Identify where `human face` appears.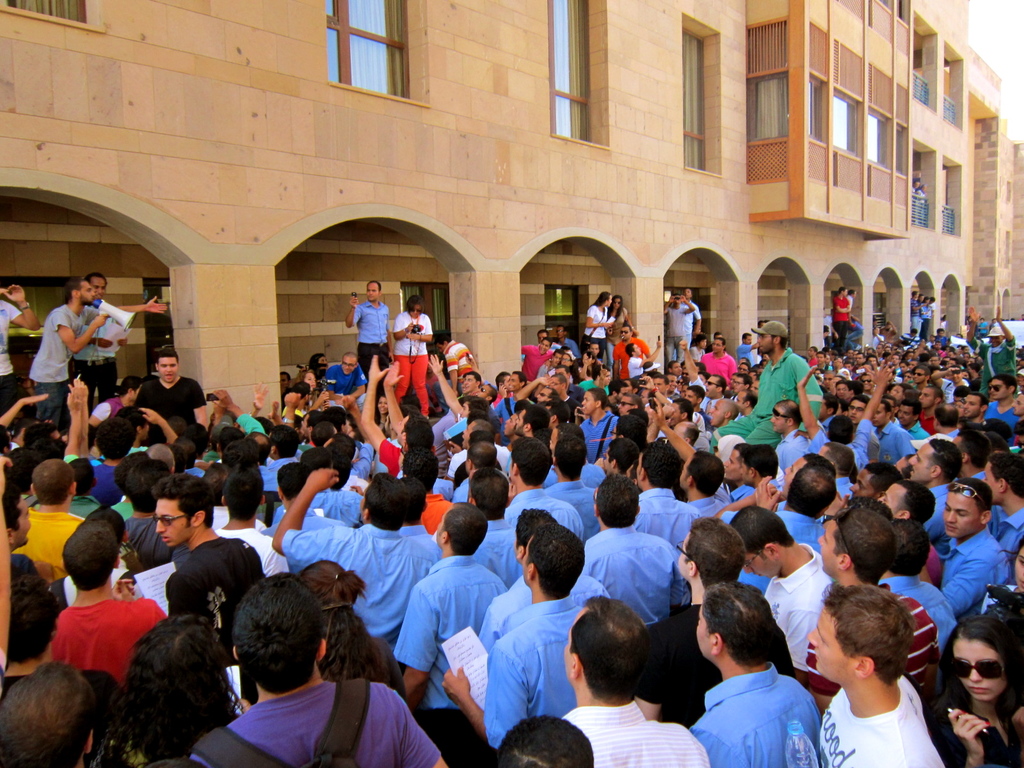
Appears at bbox(743, 552, 778, 579).
